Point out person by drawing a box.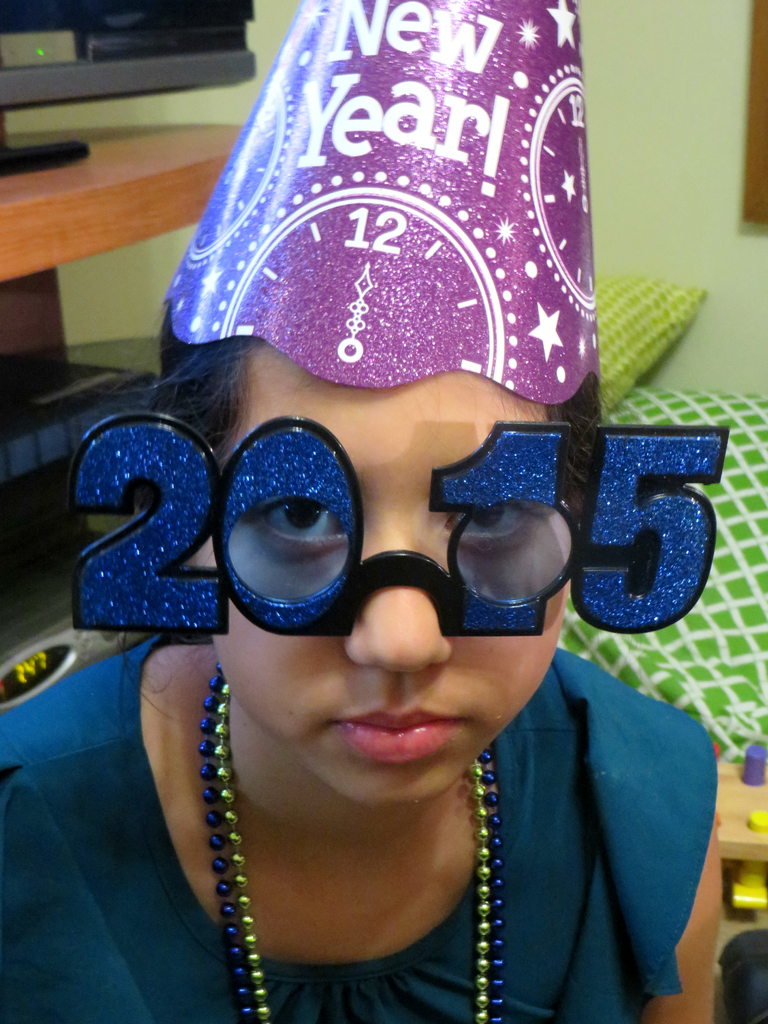
(68,72,734,996).
